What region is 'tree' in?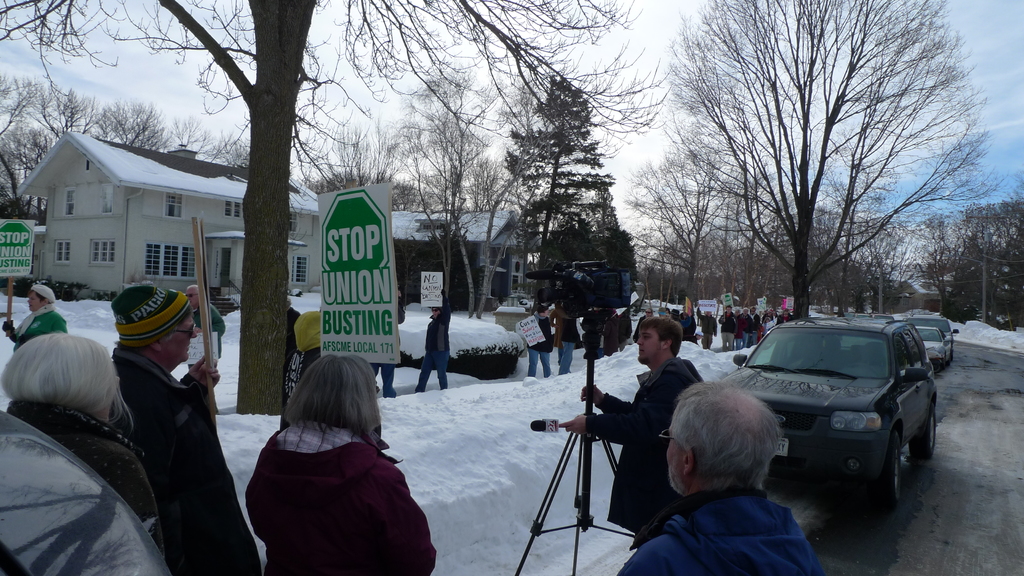
(left=440, top=101, right=550, bottom=320).
